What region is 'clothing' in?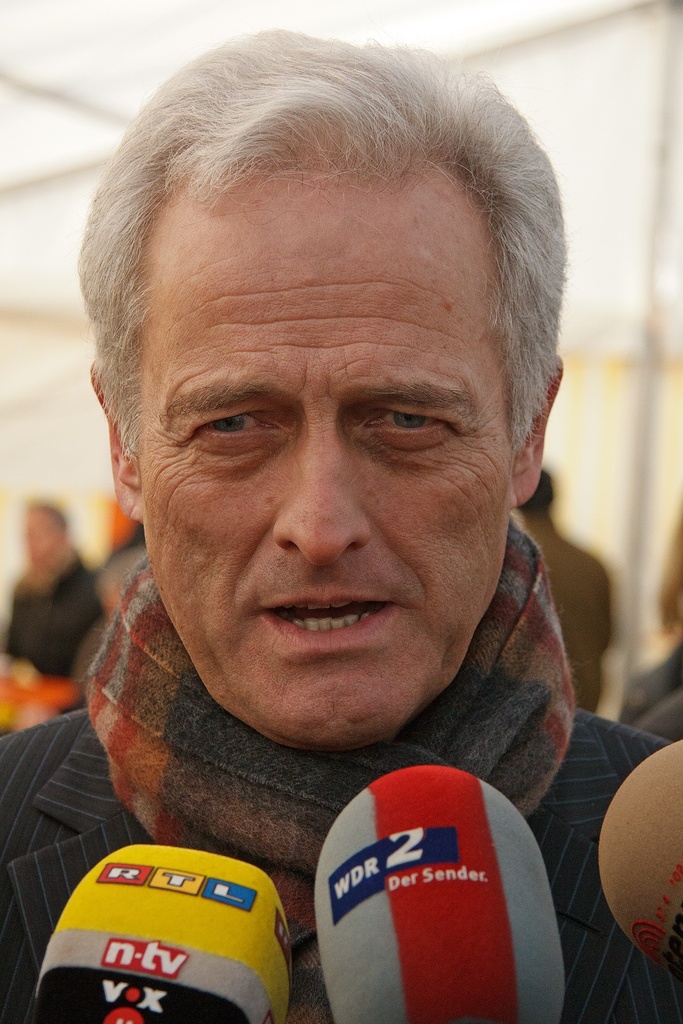
box(1, 526, 678, 1016).
